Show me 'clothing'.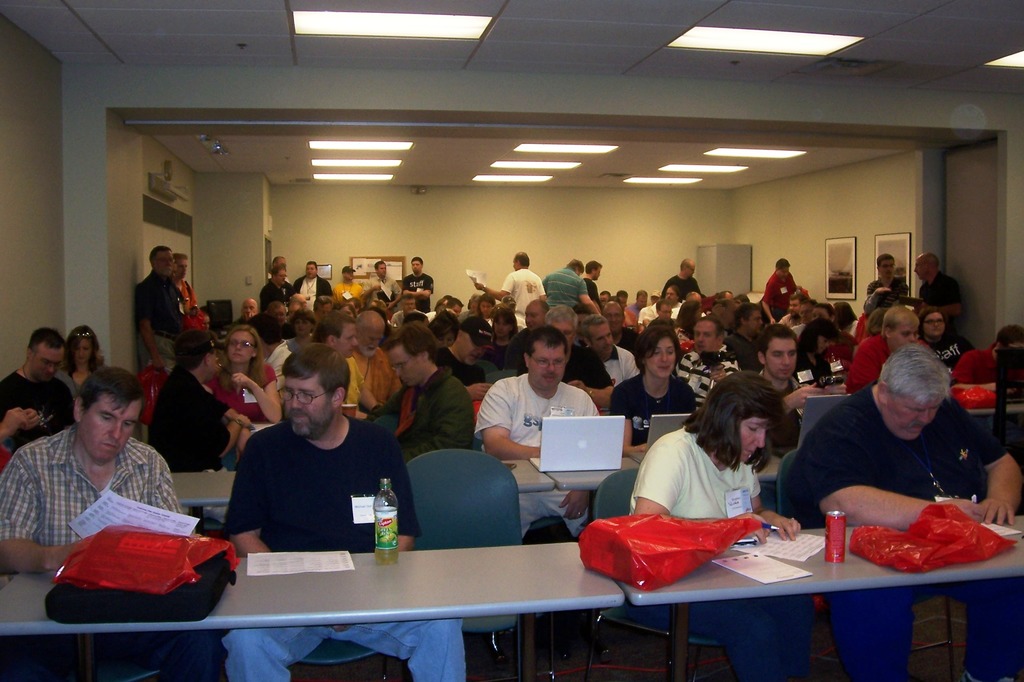
'clothing' is here: box(625, 425, 915, 681).
